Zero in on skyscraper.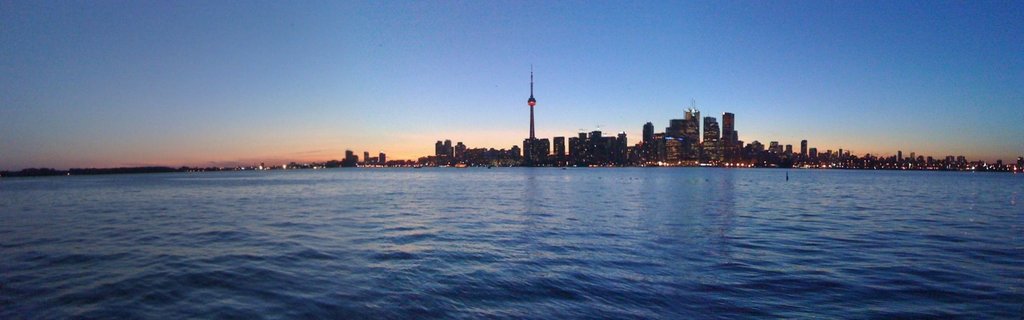
Zeroed in: (575, 128, 584, 154).
